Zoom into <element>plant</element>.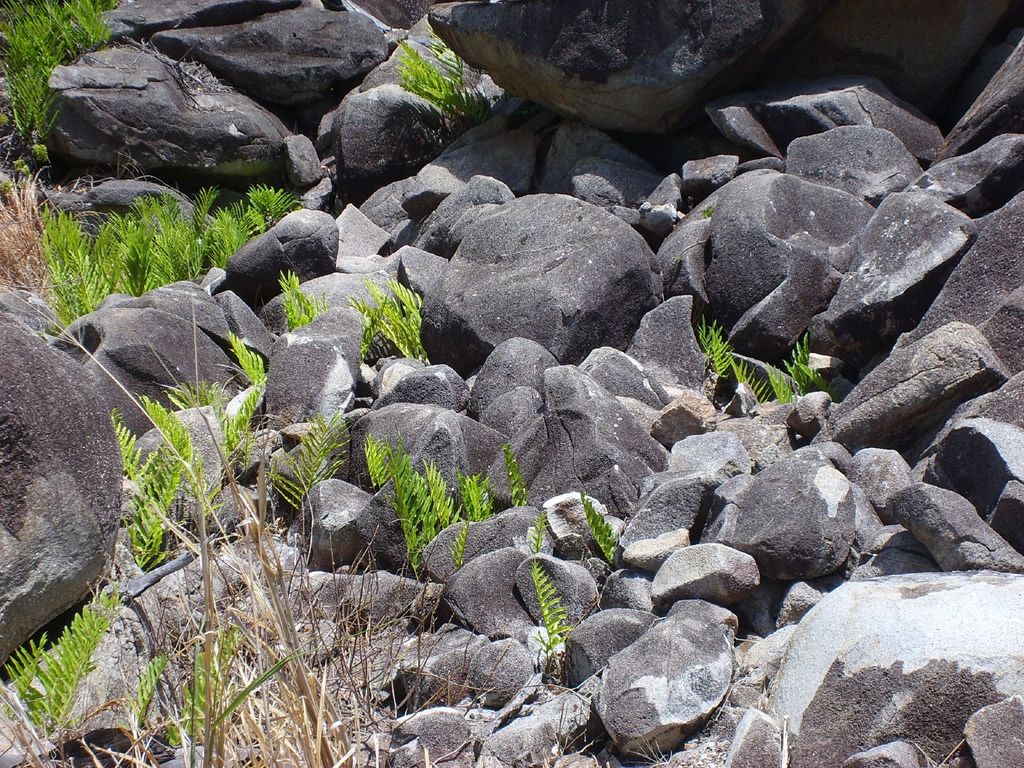
Zoom target: bbox(257, 396, 348, 569).
